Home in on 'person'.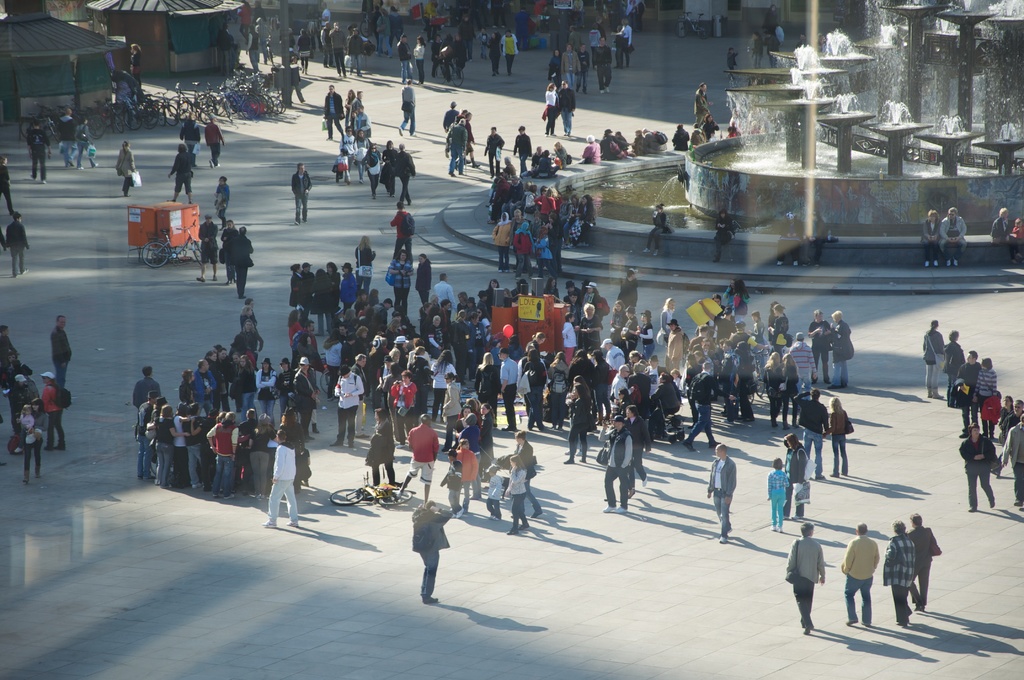
Homed in at l=510, t=429, r=548, b=519.
